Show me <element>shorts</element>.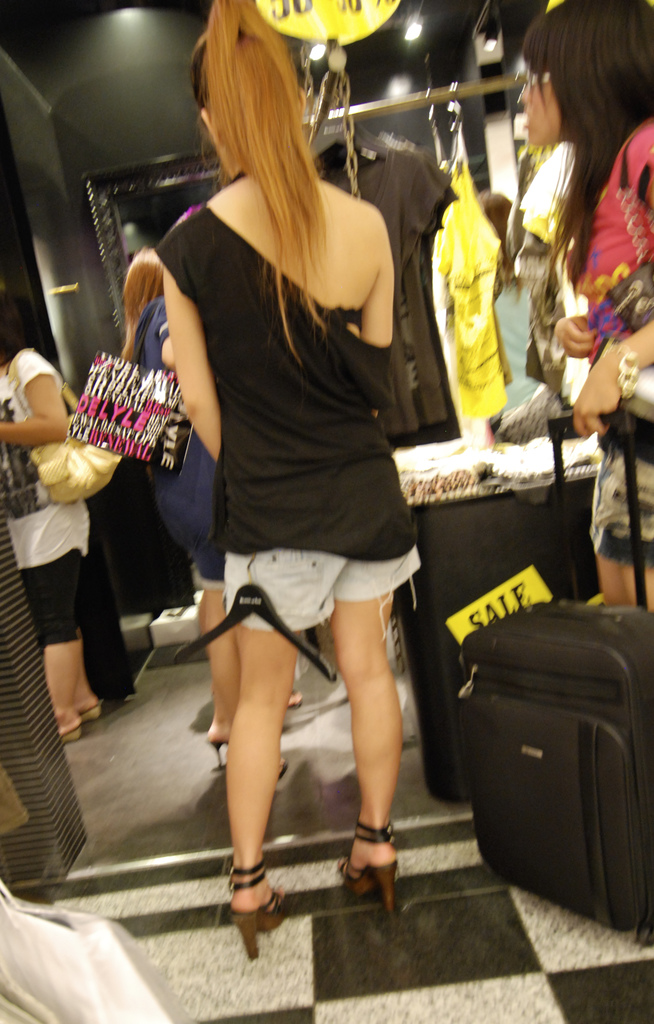
<element>shorts</element> is here: 171/552/385/640.
